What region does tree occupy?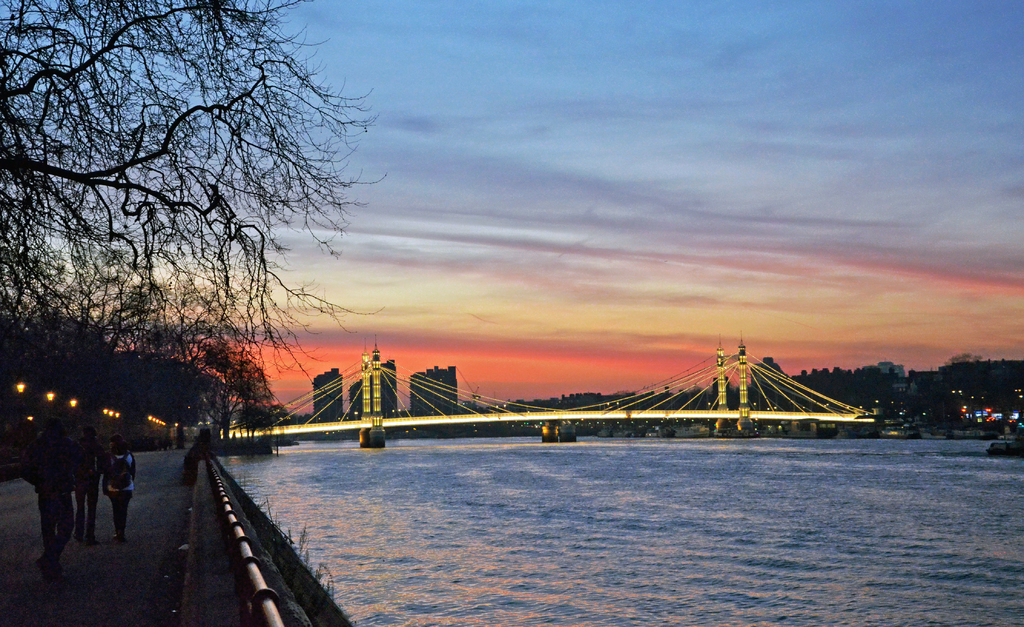
rect(23, 31, 315, 477).
